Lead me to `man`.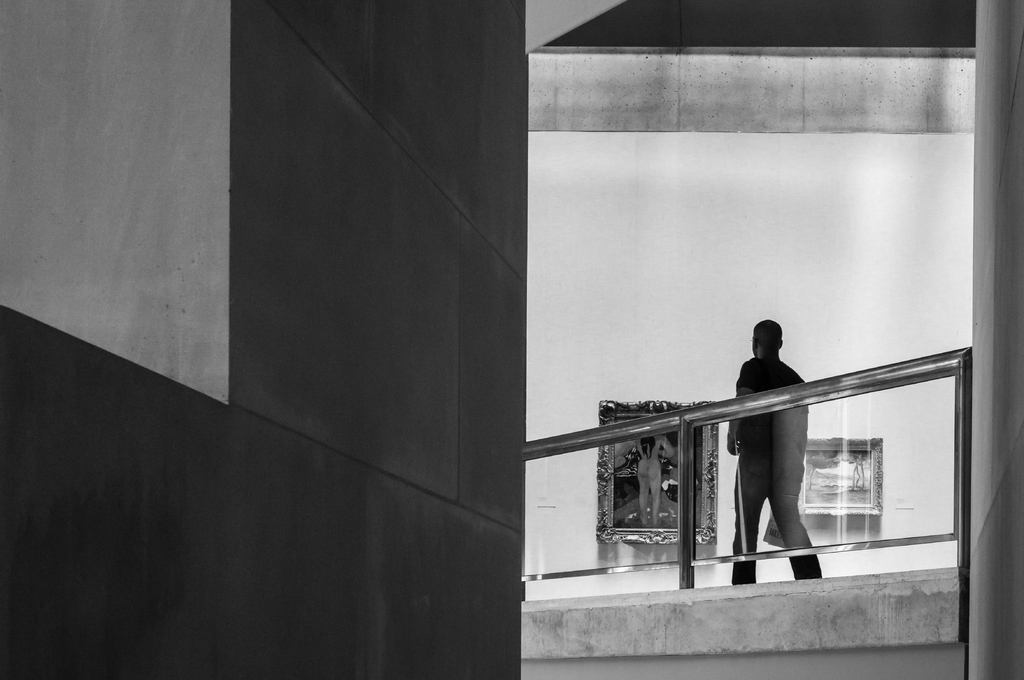
Lead to [left=730, top=319, right=824, bottom=584].
